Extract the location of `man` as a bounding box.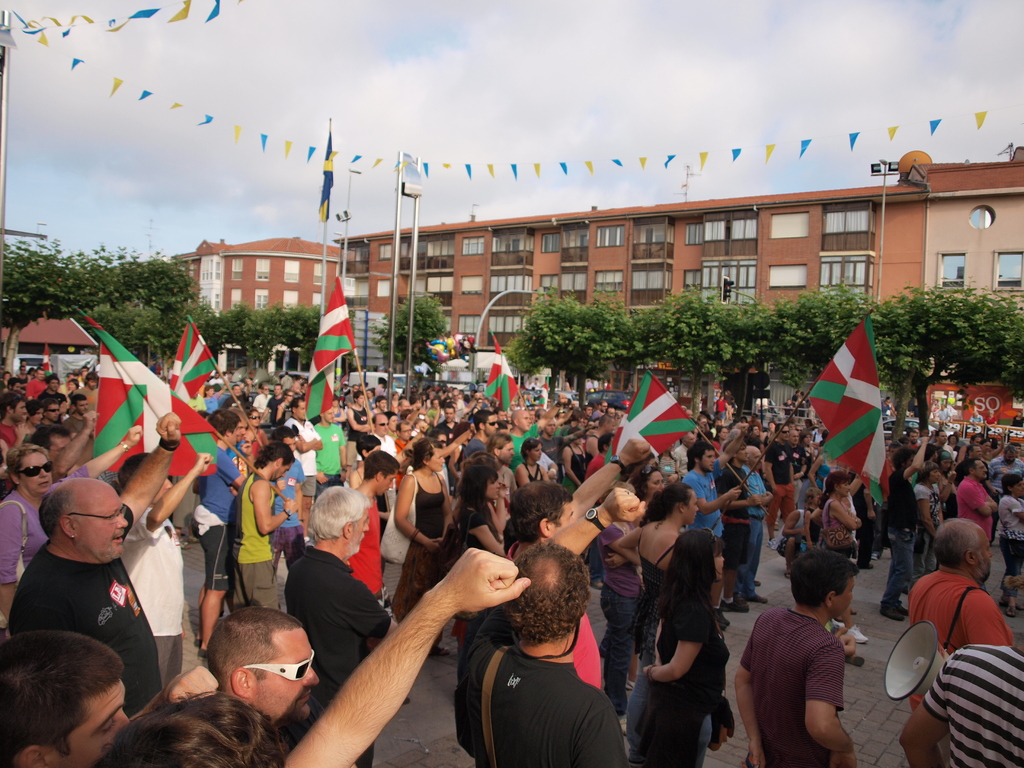
BBox(207, 603, 319, 735).
